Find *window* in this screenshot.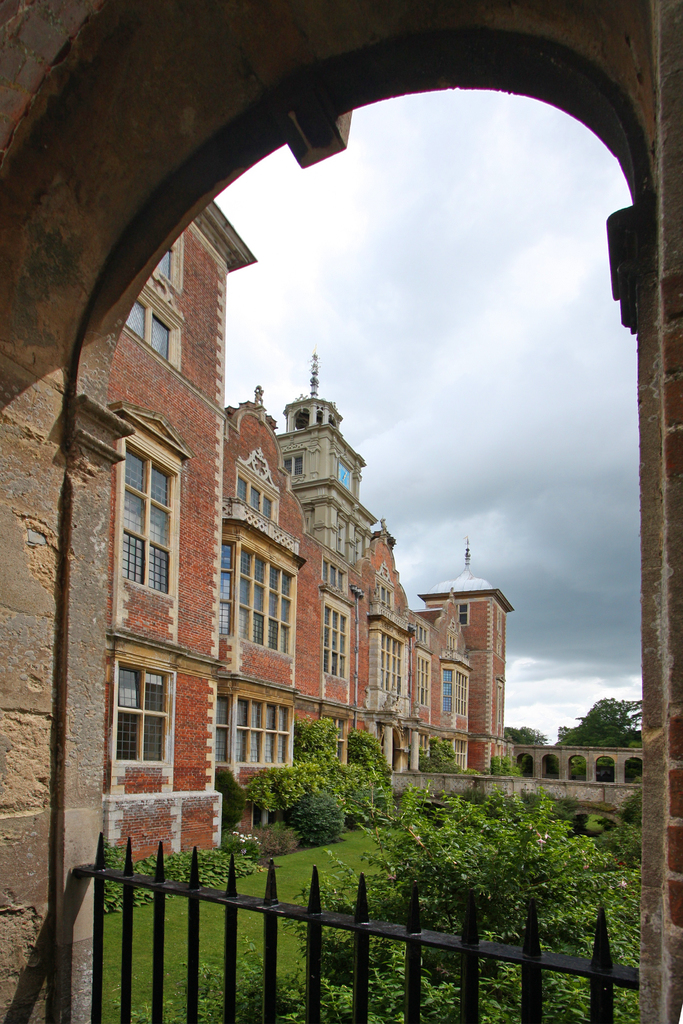
The bounding box for *window* is x1=441 y1=671 x2=474 y2=716.
